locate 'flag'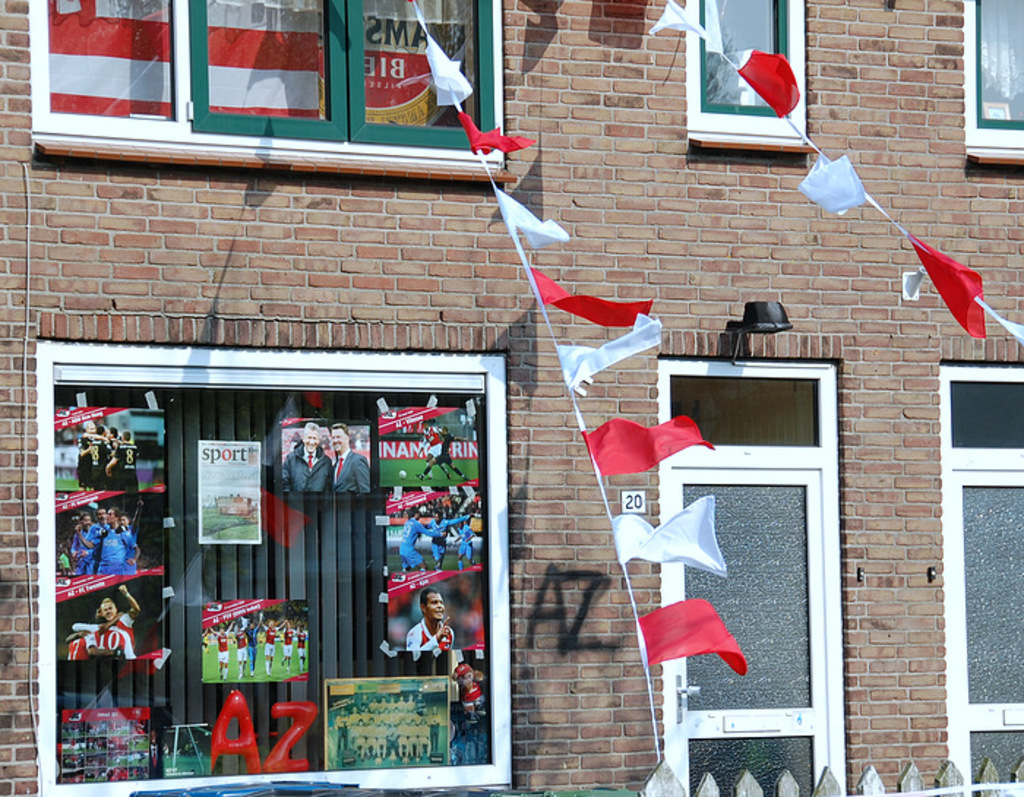
[611,497,734,581]
